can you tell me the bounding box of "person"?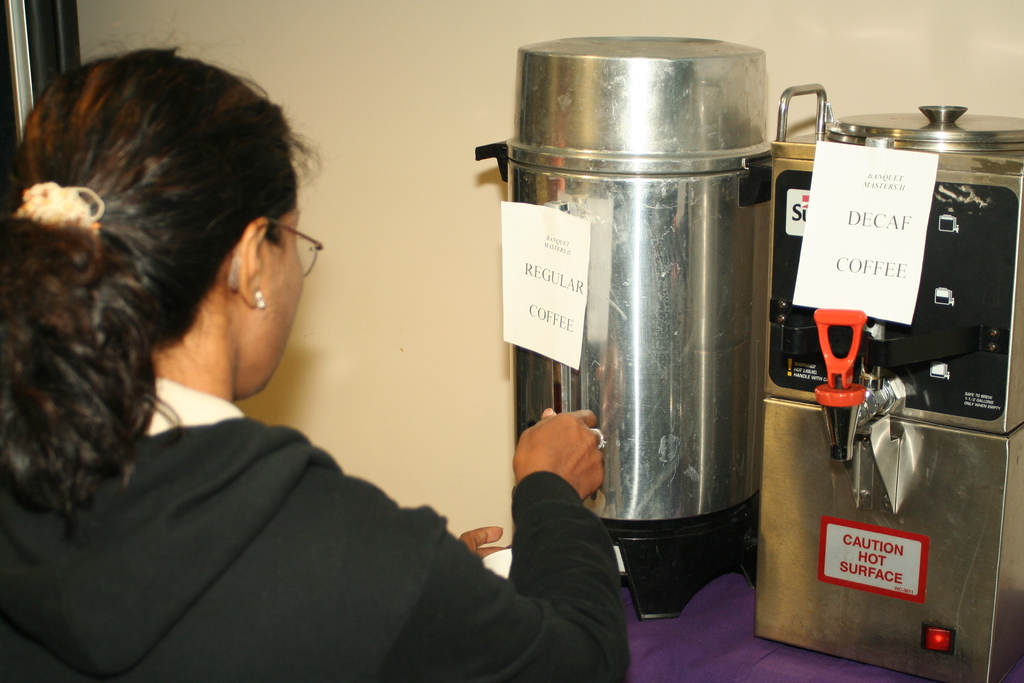
[x1=0, y1=44, x2=634, y2=682].
